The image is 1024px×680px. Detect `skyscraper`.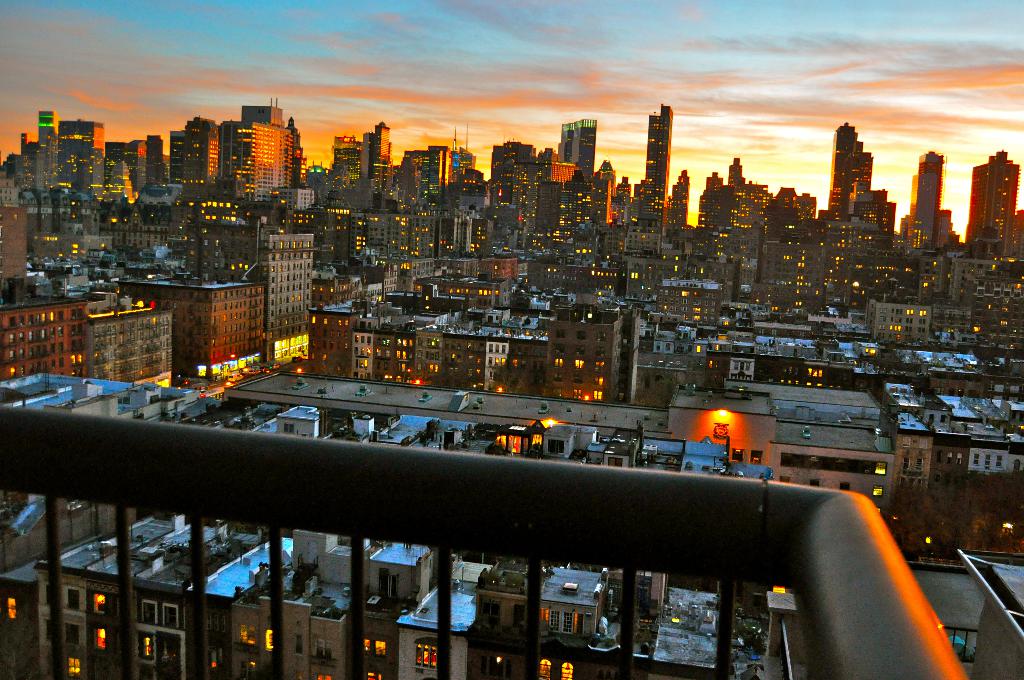
Detection: {"left": 964, "top": 147, "right": 1023, "bottom": 263}.
